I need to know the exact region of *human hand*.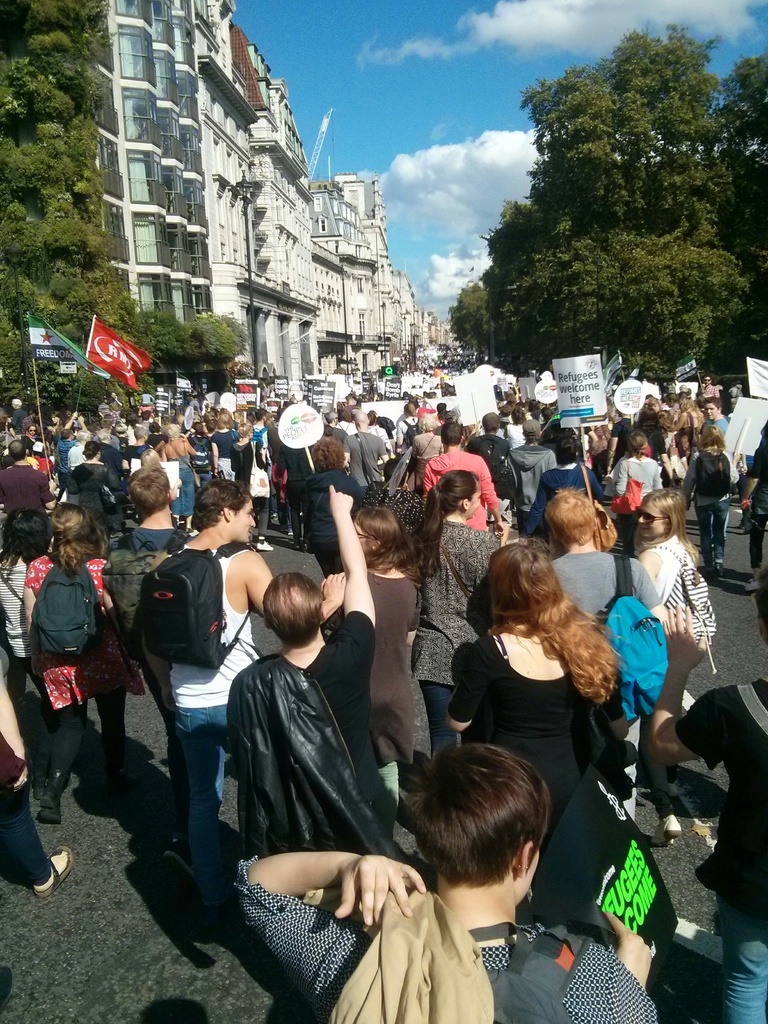
Region: Rect(490, 520, 504, 537).
